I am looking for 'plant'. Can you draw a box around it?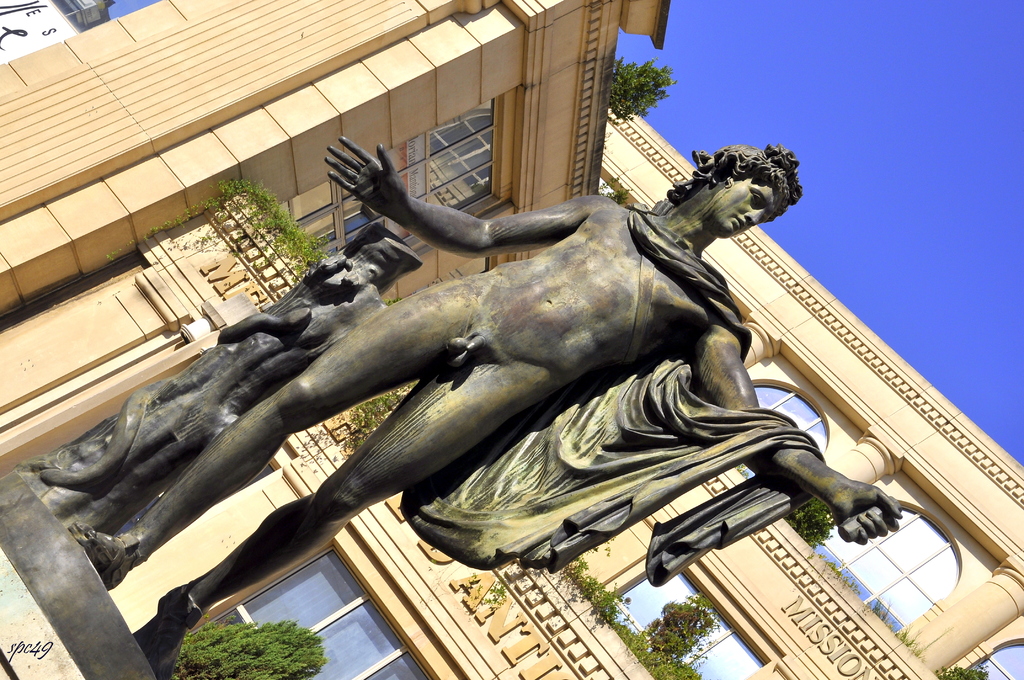
Sure, the bounding box is bbox=(924, 654, 1002, 679).
